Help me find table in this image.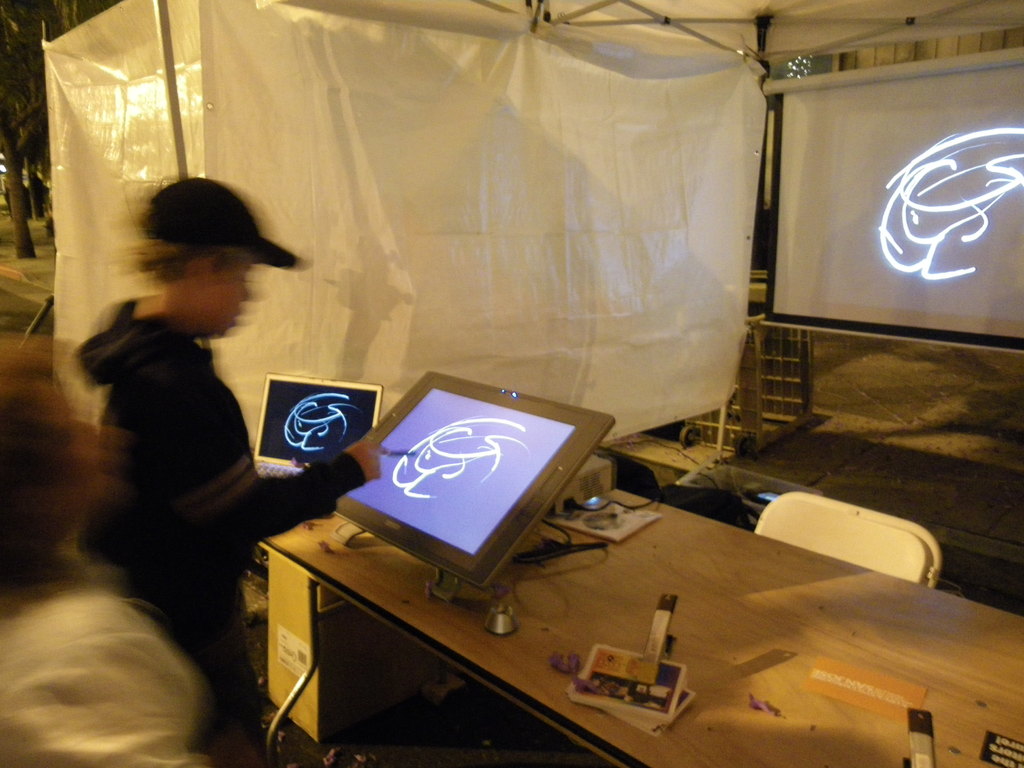
Found it: [259,515,1023,767].
